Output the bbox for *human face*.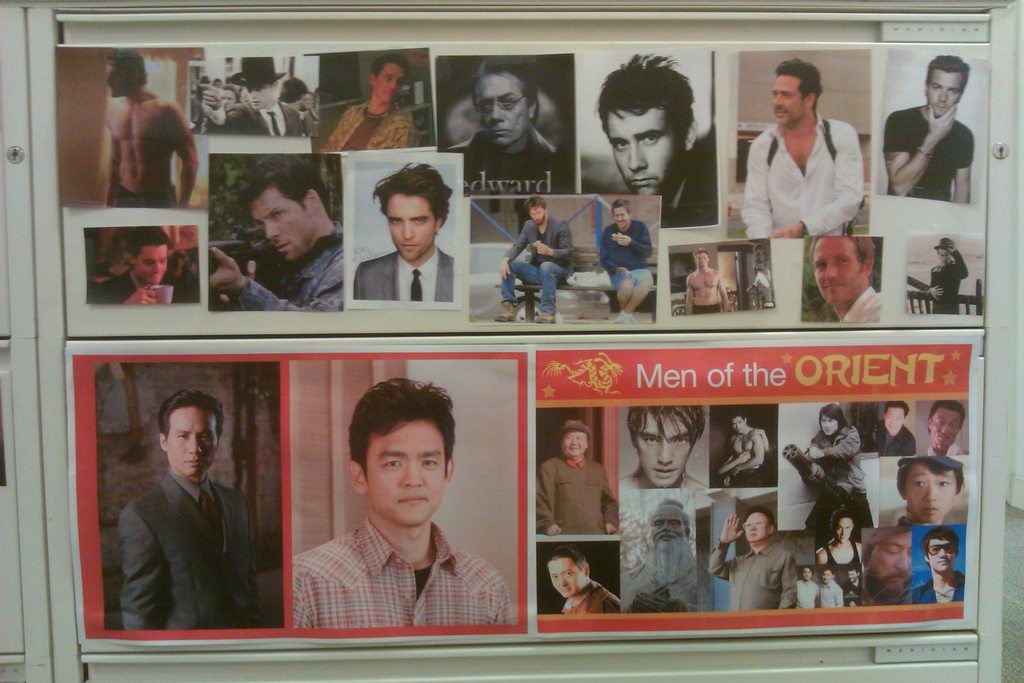
box=[926, 538, 952, 575].
